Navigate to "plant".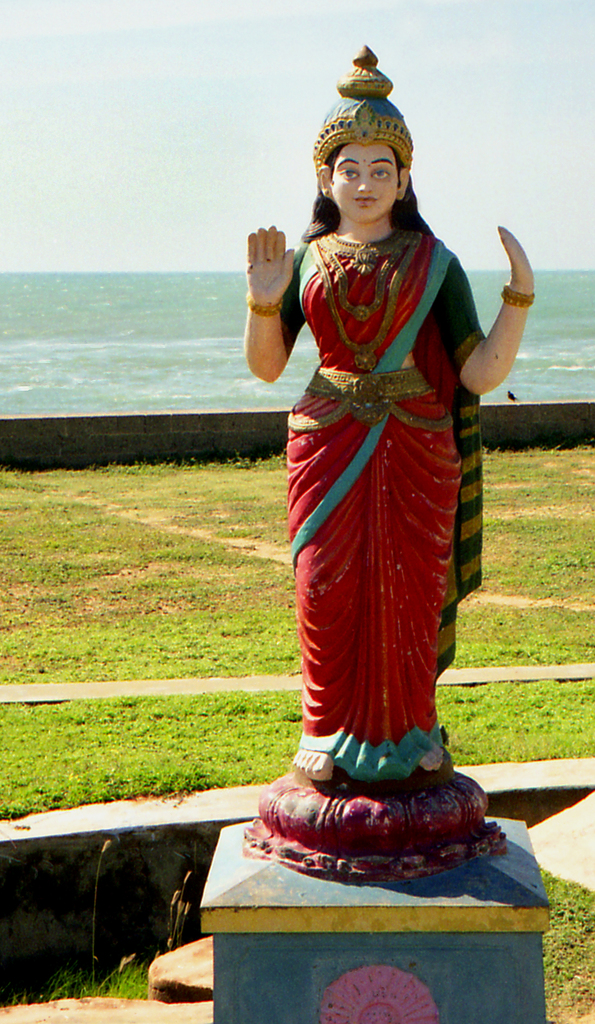
Navigation target: {"x1": 95, "y1": 829, "x2": 111, "y2": 988}.
